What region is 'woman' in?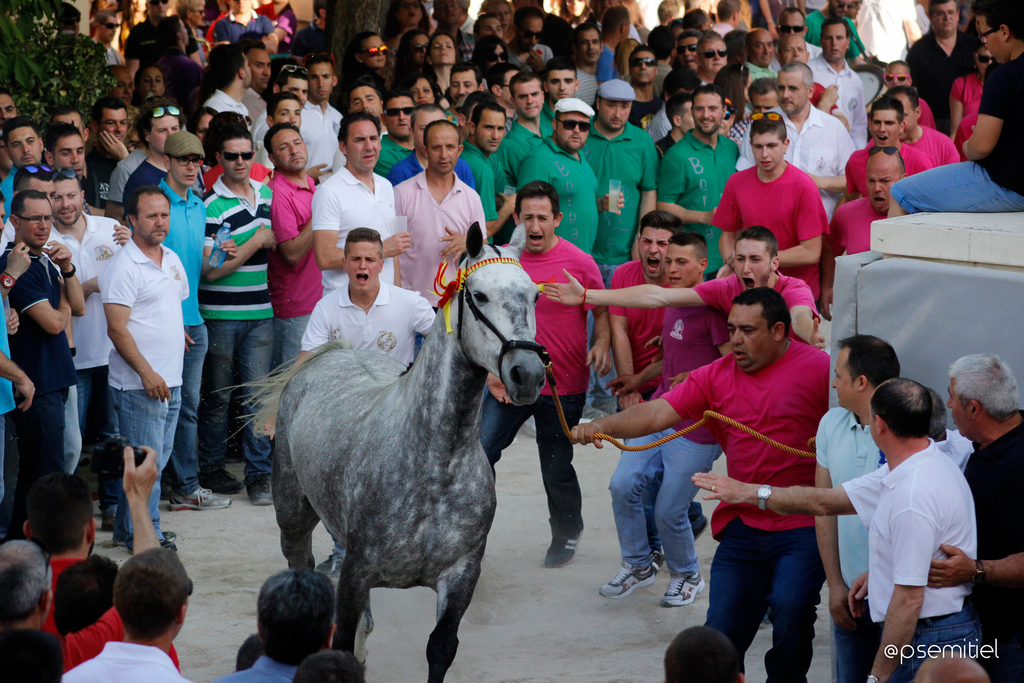
x1=940, y1=43, x2=993, y2=156.
